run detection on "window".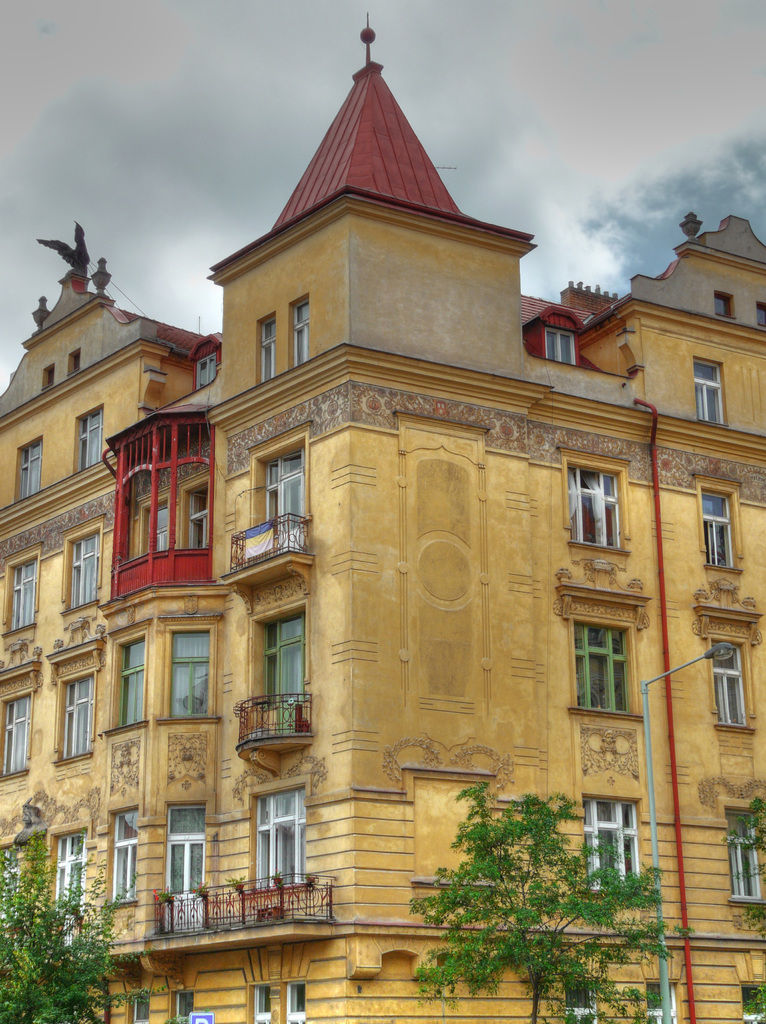
Result: (x1=575, y1=623, x2=629, y2=711).
